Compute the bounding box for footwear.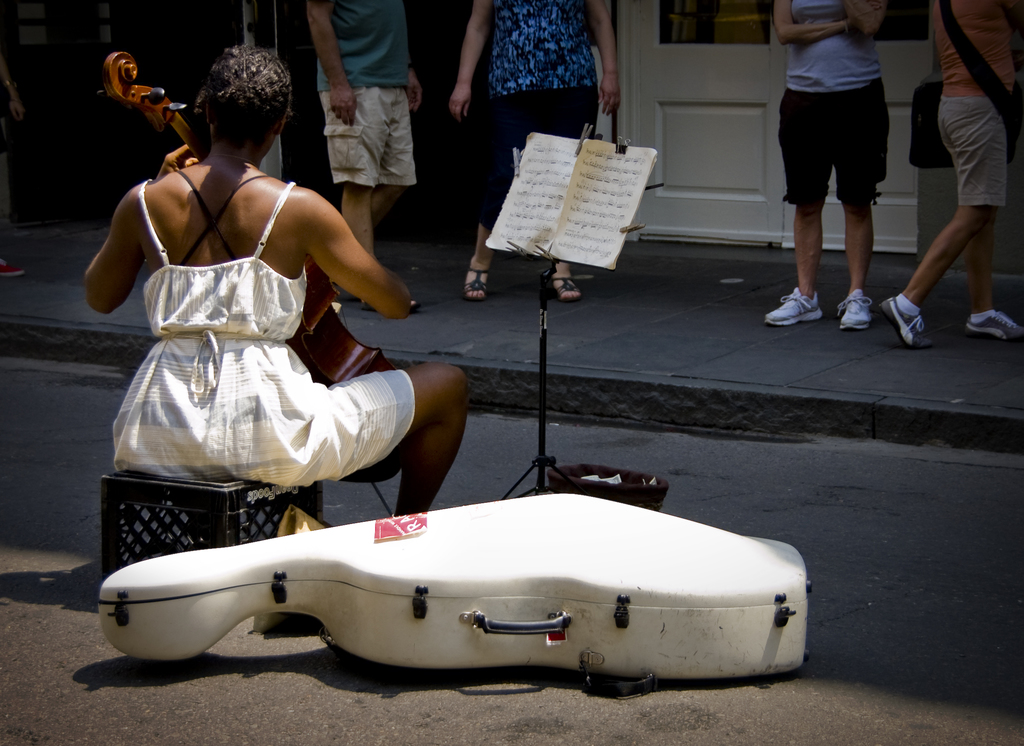
834 280 877 337.
